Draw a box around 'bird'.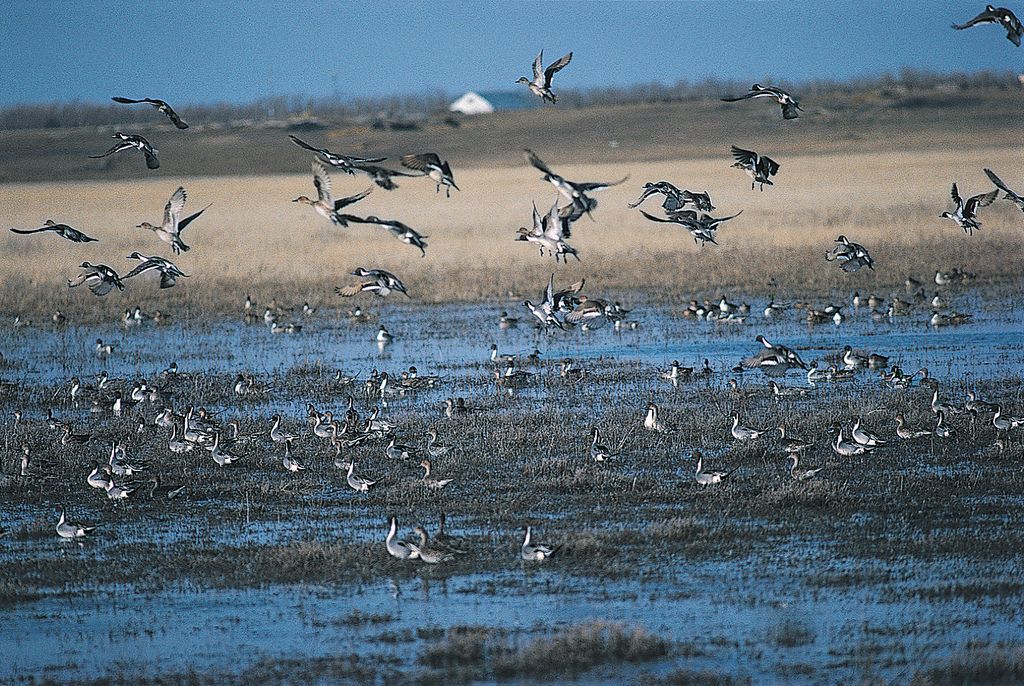
l=940, t=183, r=1004, b=239.
